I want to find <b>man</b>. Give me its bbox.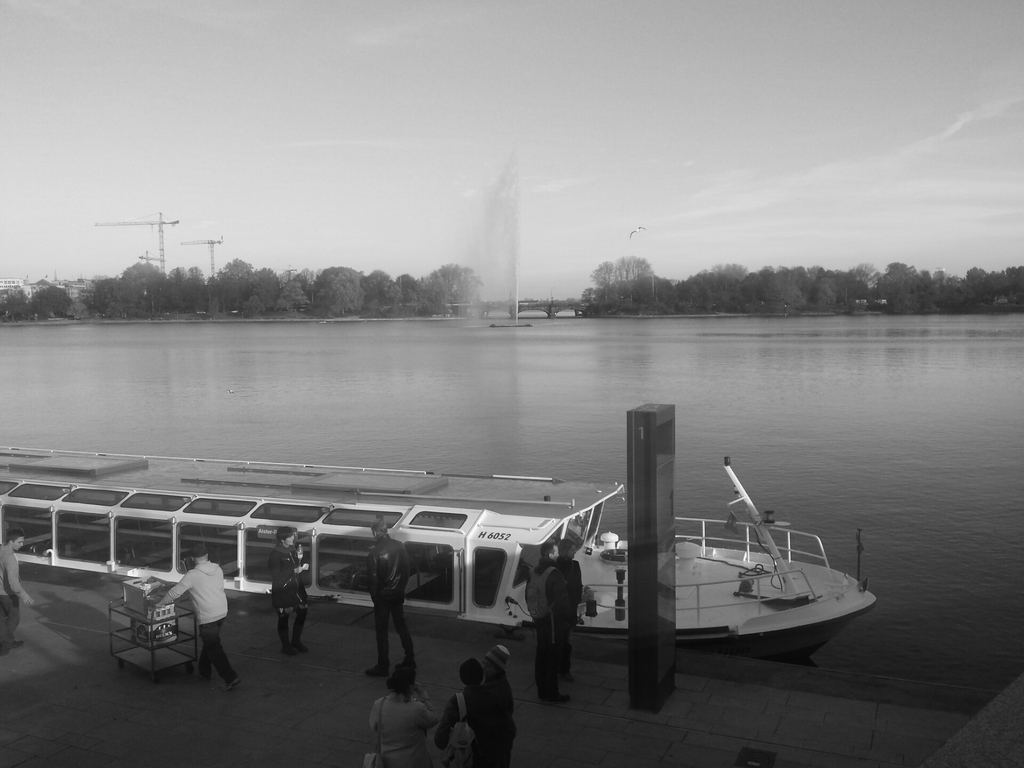
locate(0, 523, 29, 653).
